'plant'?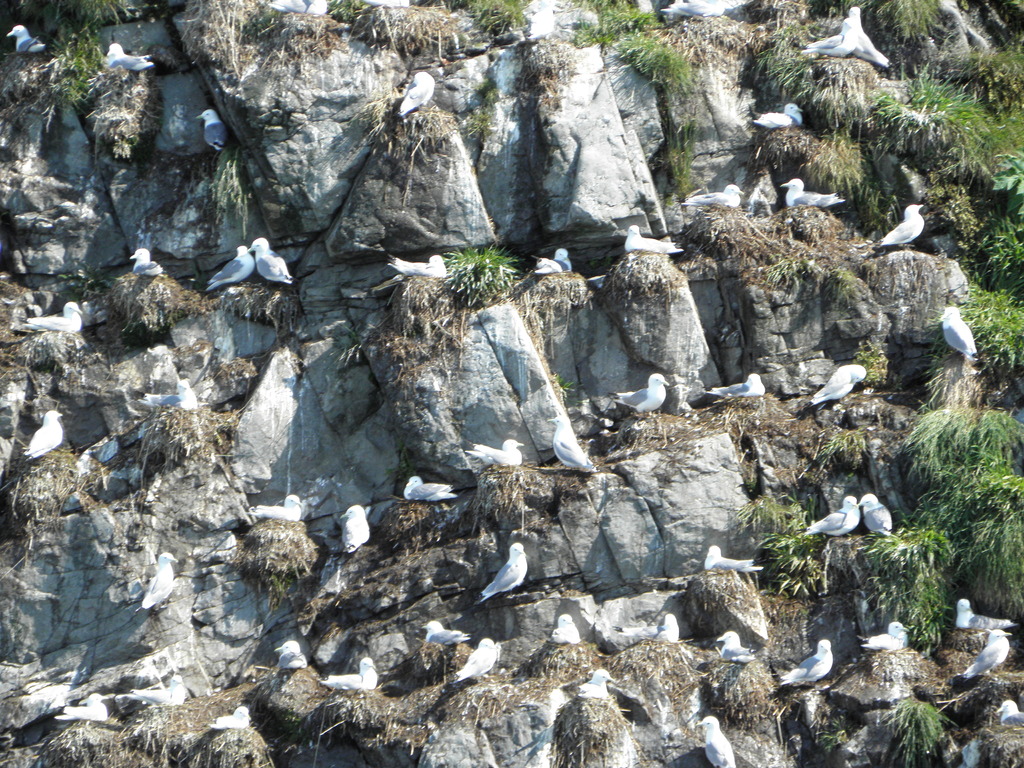
bbox(798, 120, 892, 239)
